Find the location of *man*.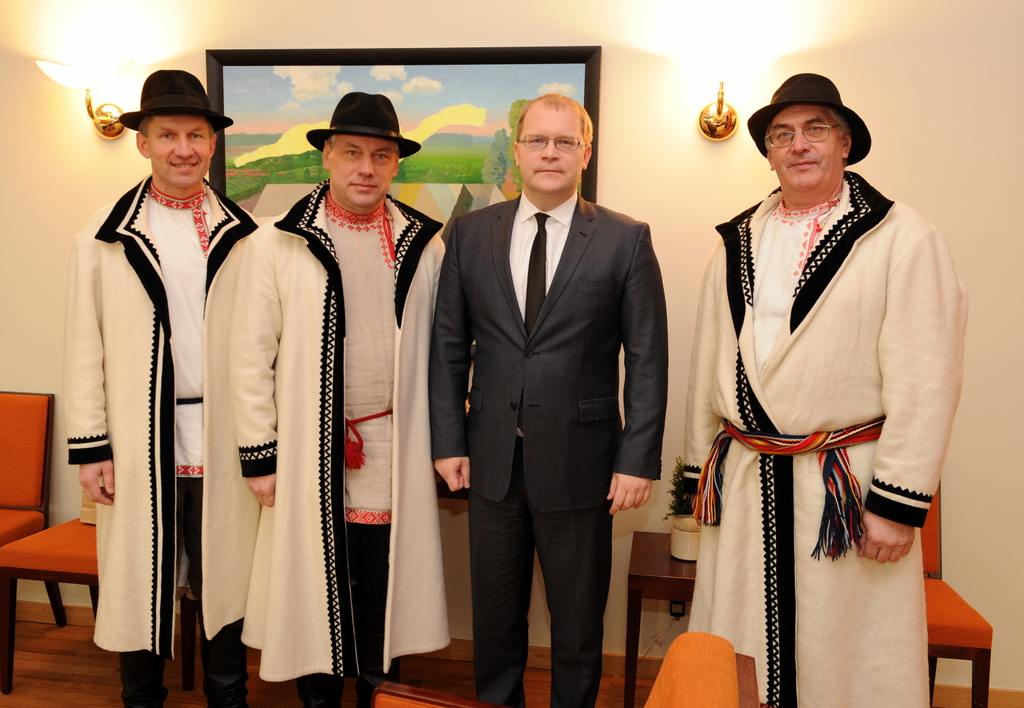
Location: select_region(68, 64, 263, 707).
